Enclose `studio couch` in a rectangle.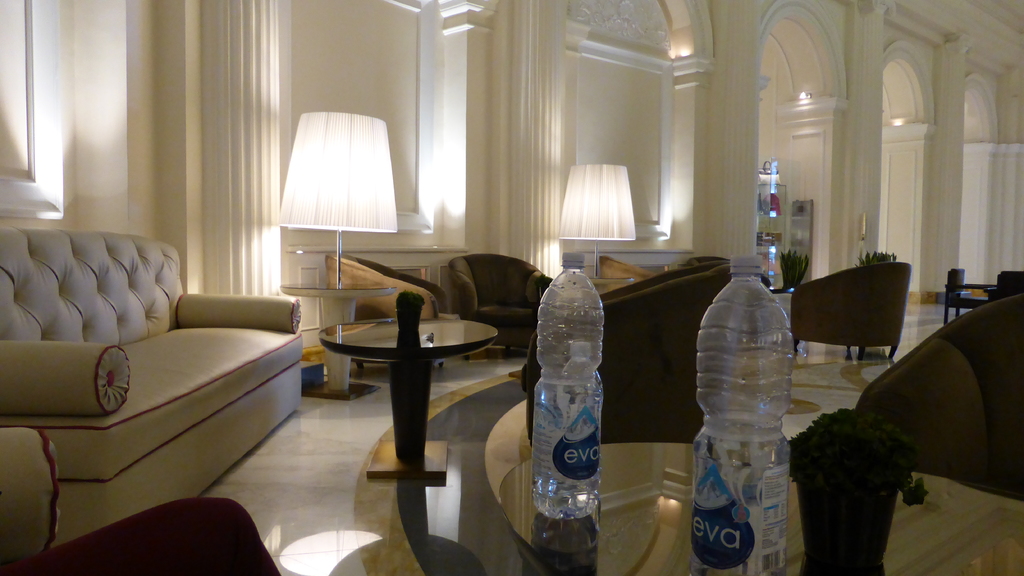
(left=520, top=256, right=739, bottom=448).
